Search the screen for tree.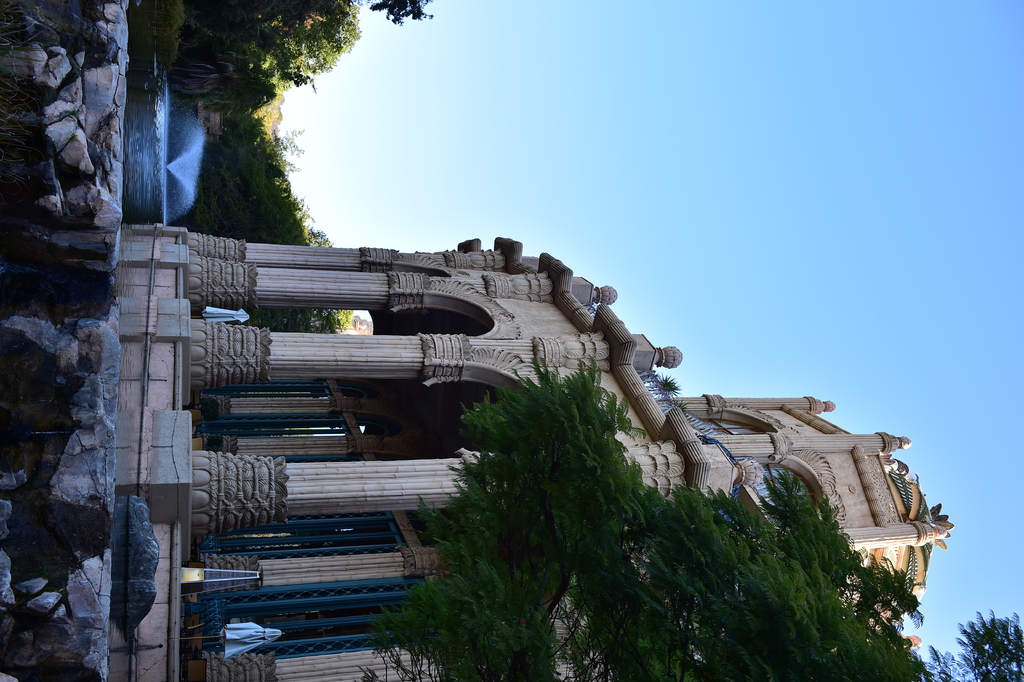
Found at 138, 2, 361, 119.
